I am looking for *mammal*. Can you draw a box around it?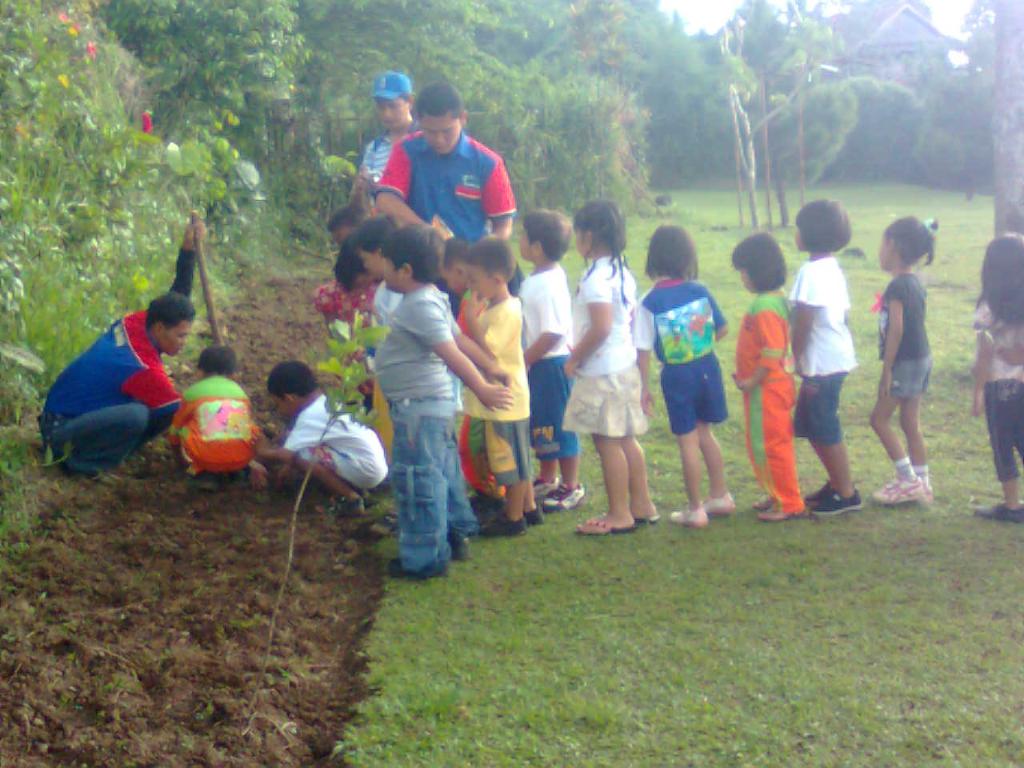
Sure, the bounding box is <box>633,215,738,522</box>.
